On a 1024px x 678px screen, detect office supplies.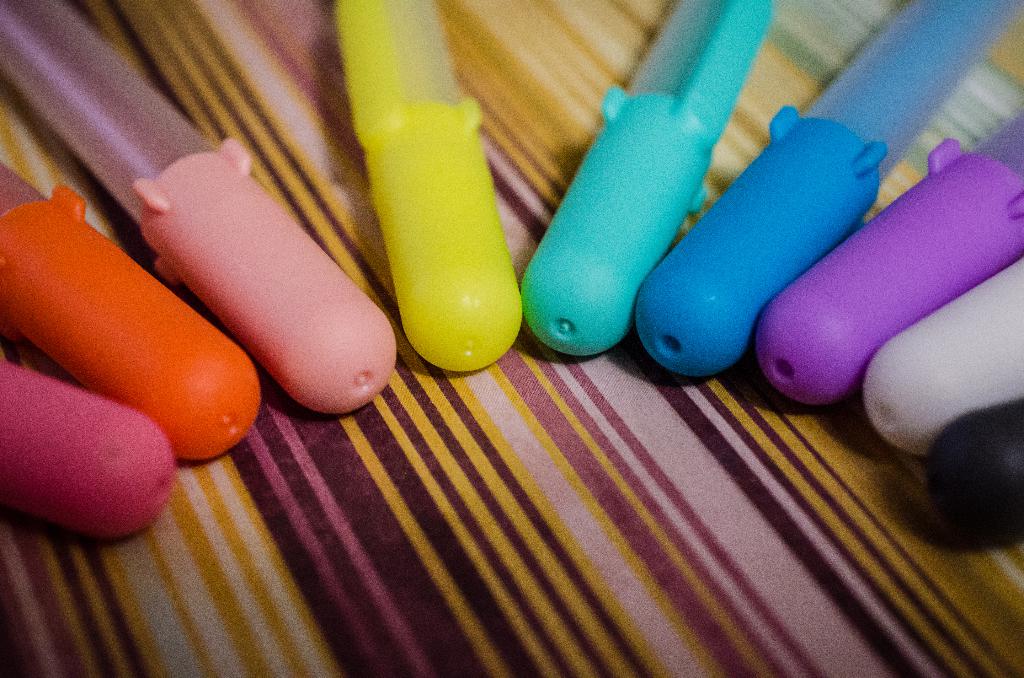
(853, 259, 1023, 448).
